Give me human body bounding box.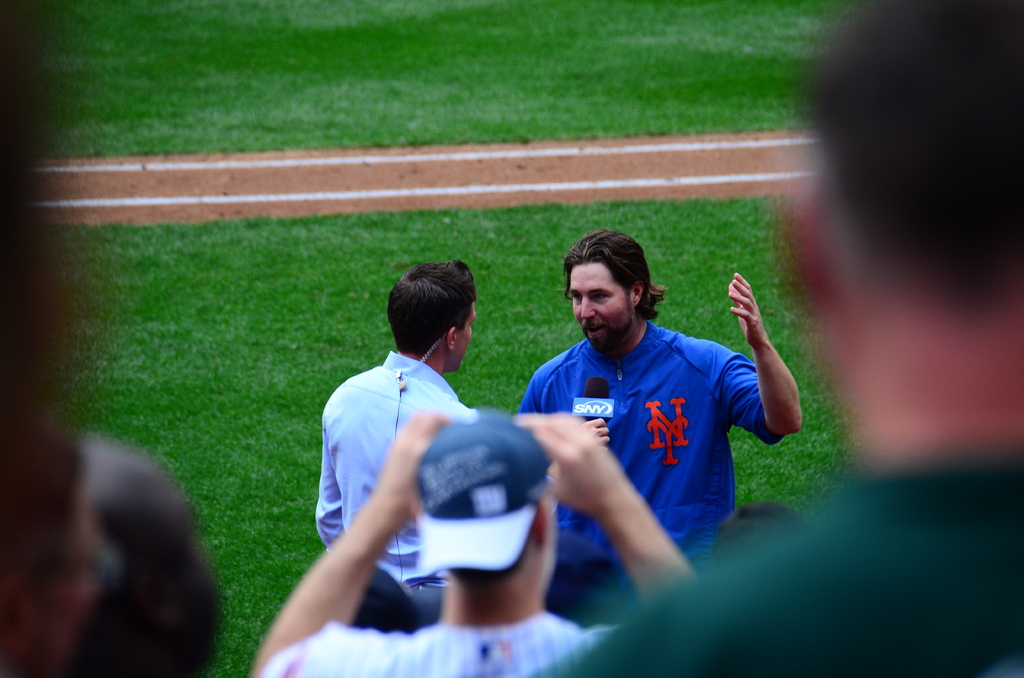
bbox=[68, 433, 220, 677].
